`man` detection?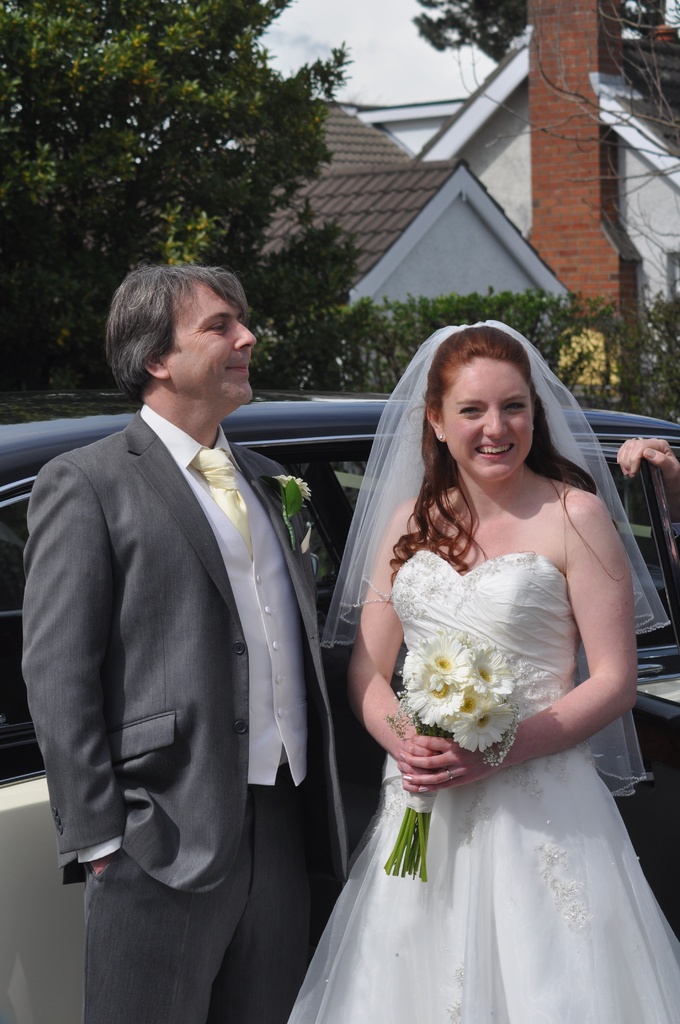
{"left": 29, "top": 207, "right": 355, "bottom": 1019}
